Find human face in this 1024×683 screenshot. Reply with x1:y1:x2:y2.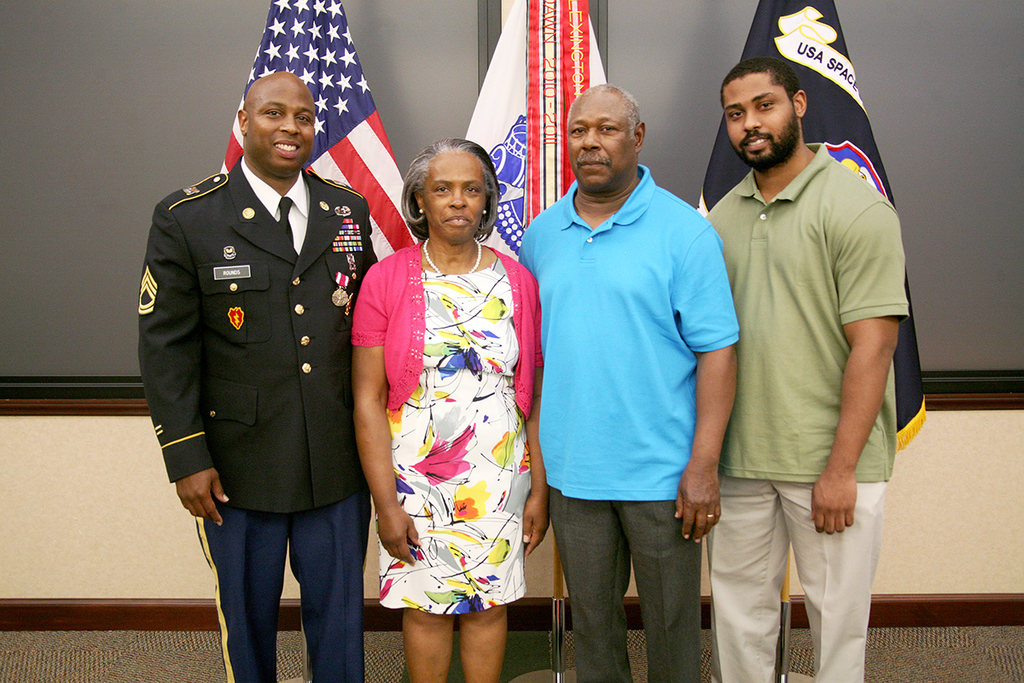
716:77:795:173.
